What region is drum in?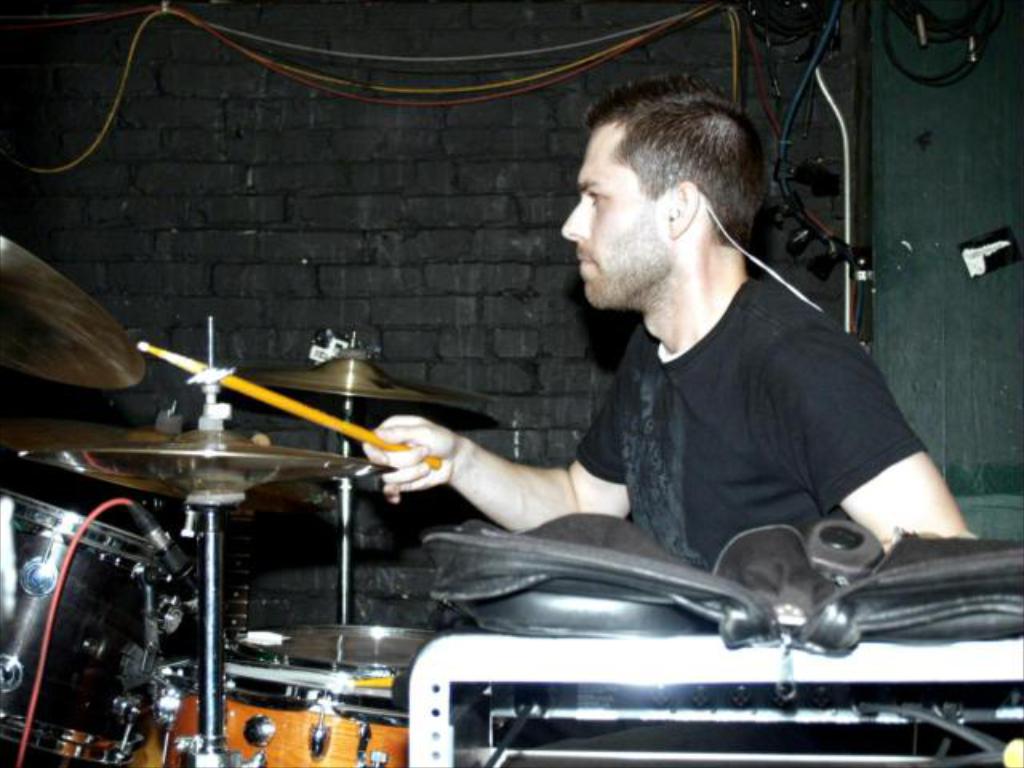
detection(226, 627, 445, 666).
